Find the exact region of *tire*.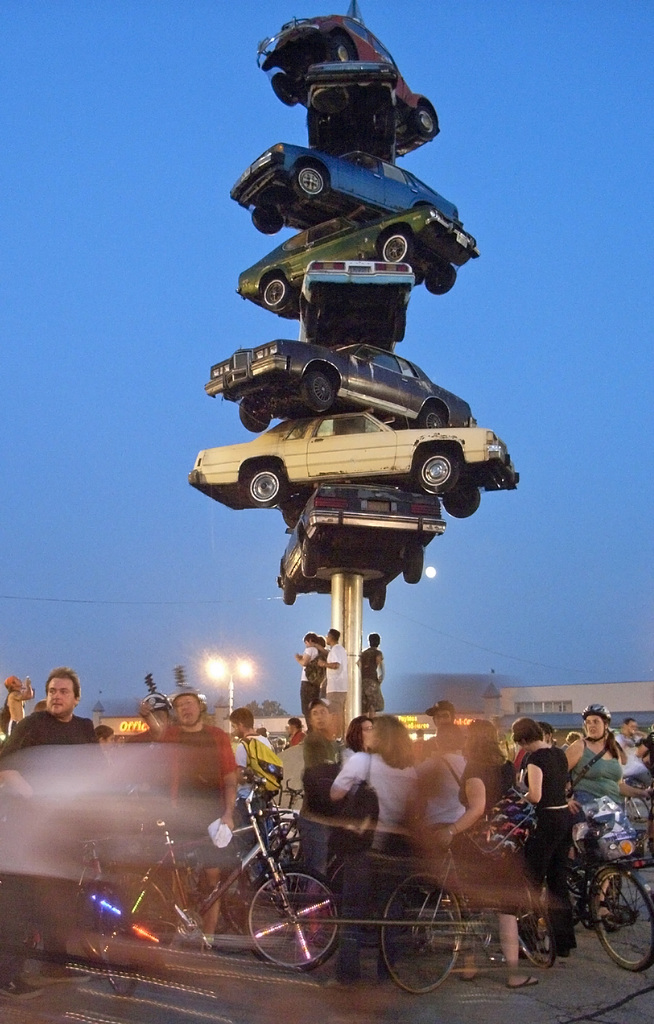
Exact region: x1=237 y1=393 x2=268 y2=433.
